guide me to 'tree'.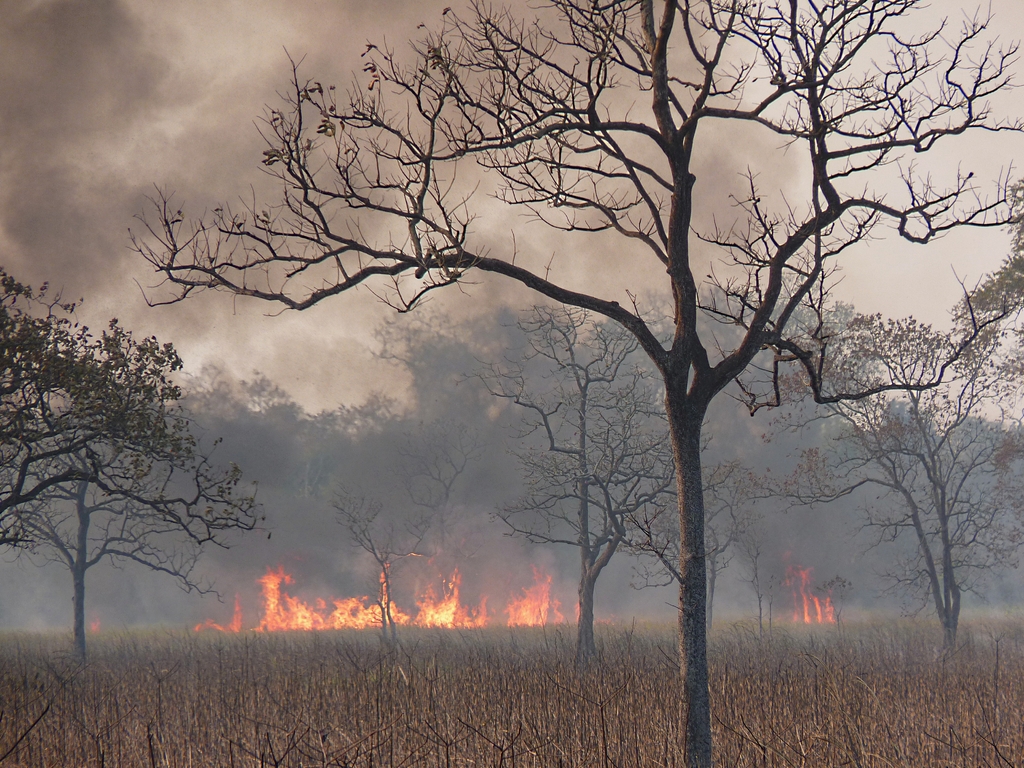
Guidance: [left=25, top=266, right=270, bottom=664].
